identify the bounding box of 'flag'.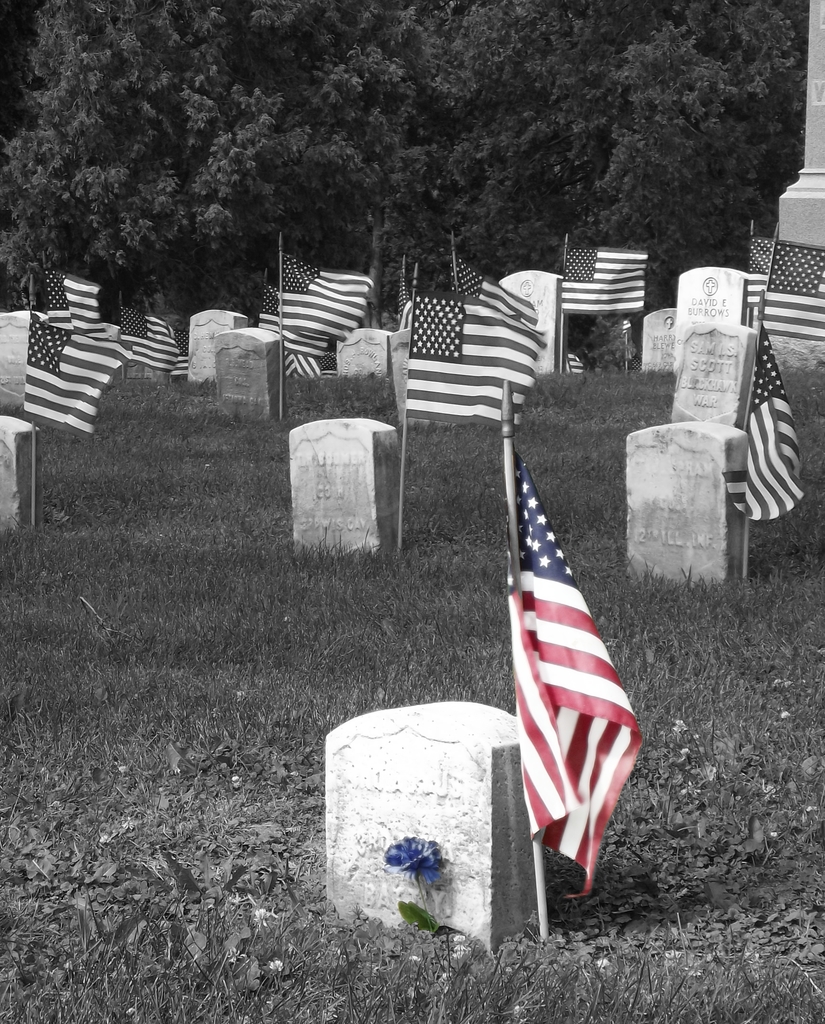
(404,300,542,424).
